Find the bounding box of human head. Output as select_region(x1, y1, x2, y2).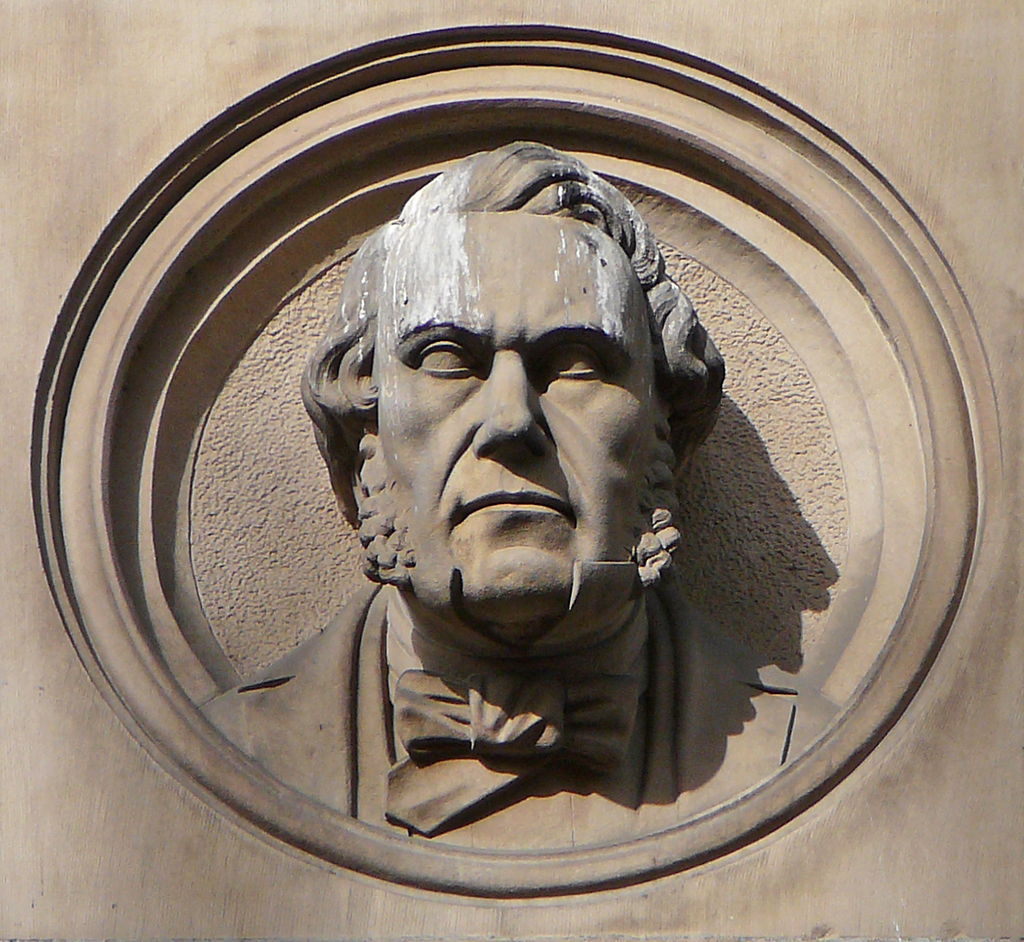
select_region(305, 157, 684, 647).
